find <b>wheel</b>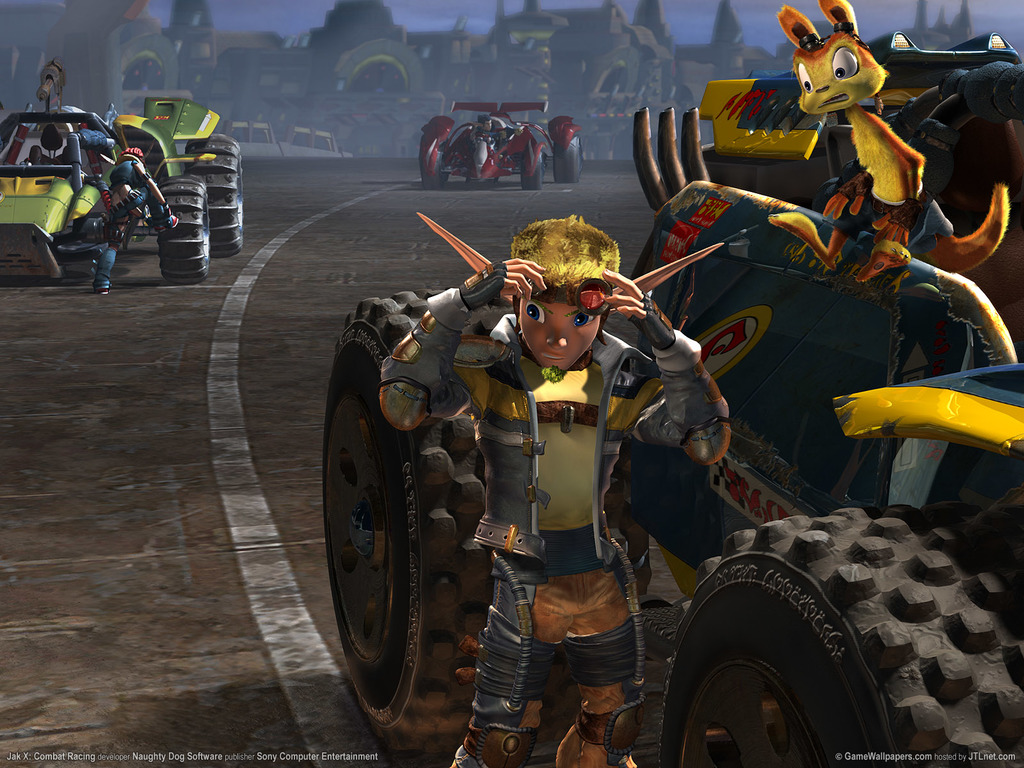
<region>421, 127, 441, 189</region>
